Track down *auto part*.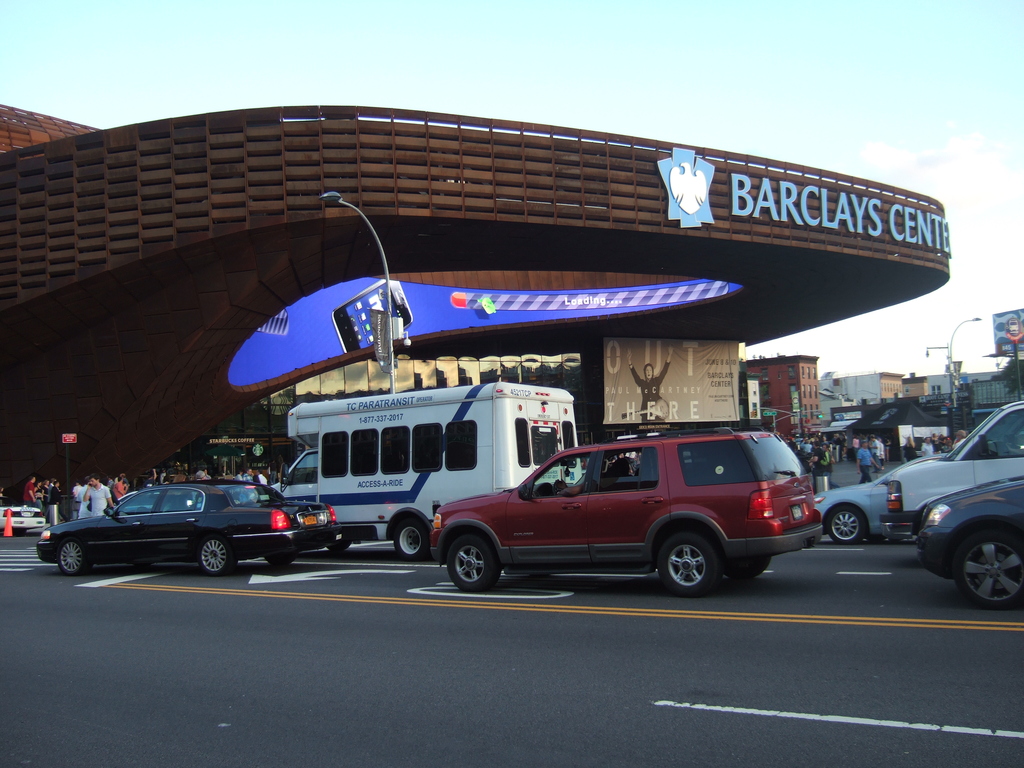
Tracked to bbox=[886, 479, 905, 522].
